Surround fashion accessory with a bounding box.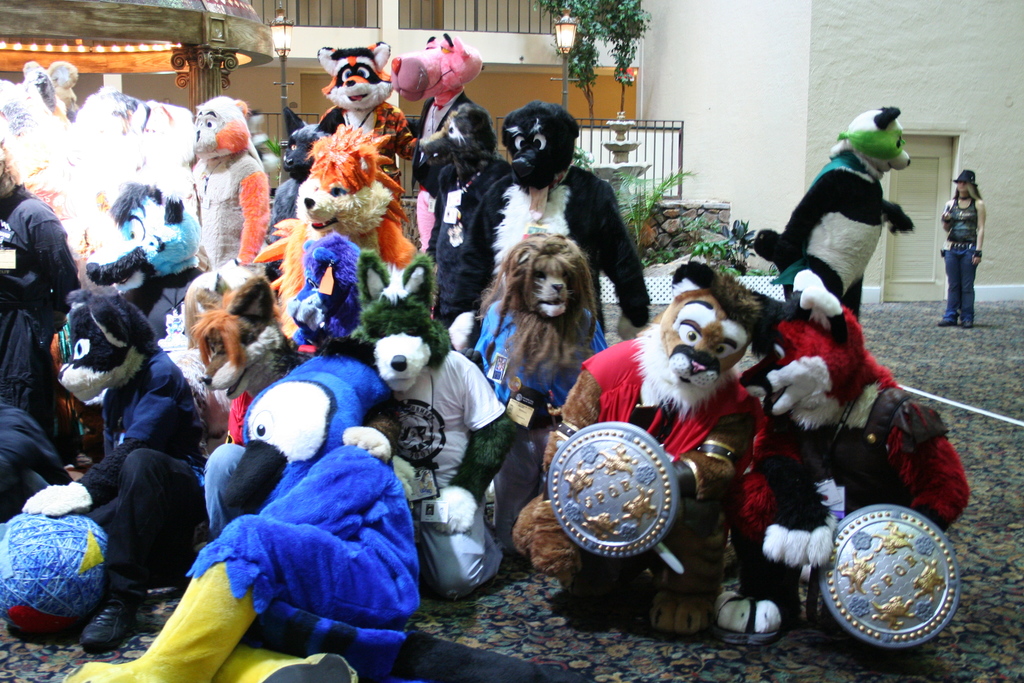
(x1=975, y1=251, x2=983, y2=258).
